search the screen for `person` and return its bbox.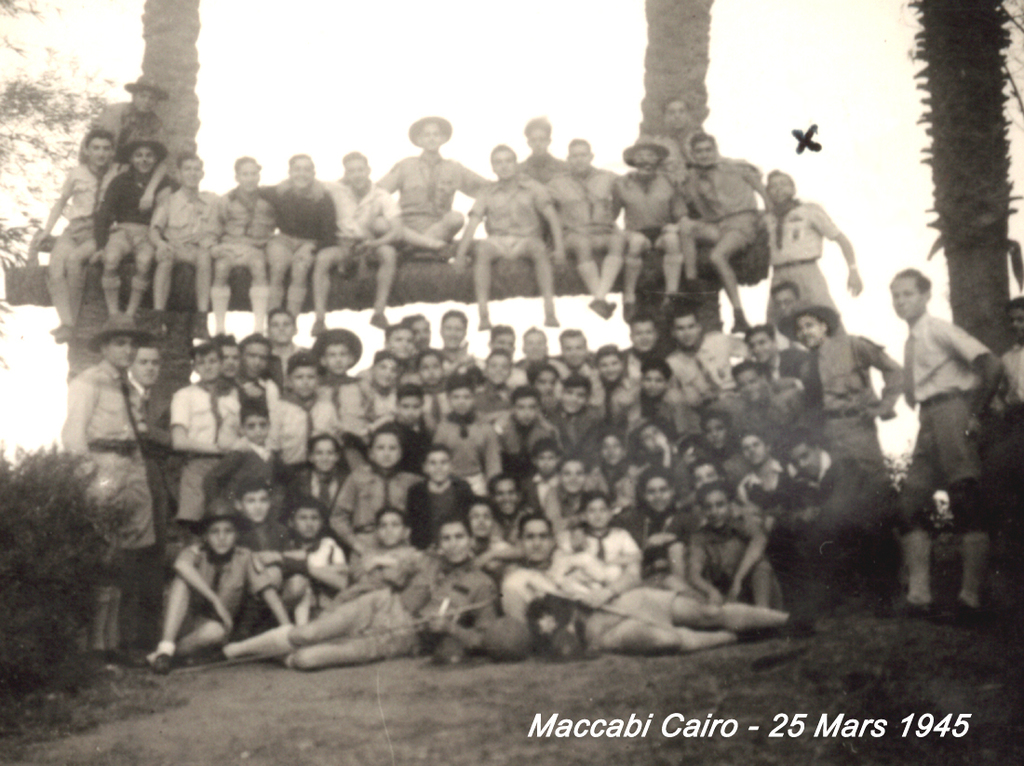
Found: (left=202, top=155, right=280, bottom=348).
